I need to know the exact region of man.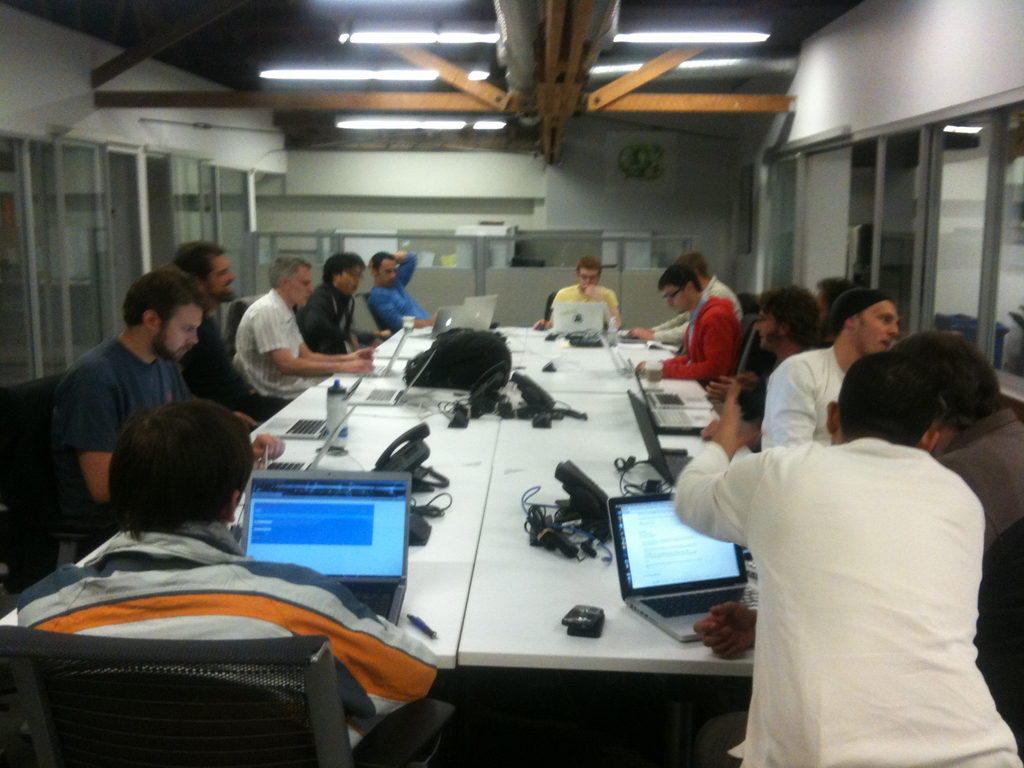
Region: crop(693, 317, 1023, 699).
